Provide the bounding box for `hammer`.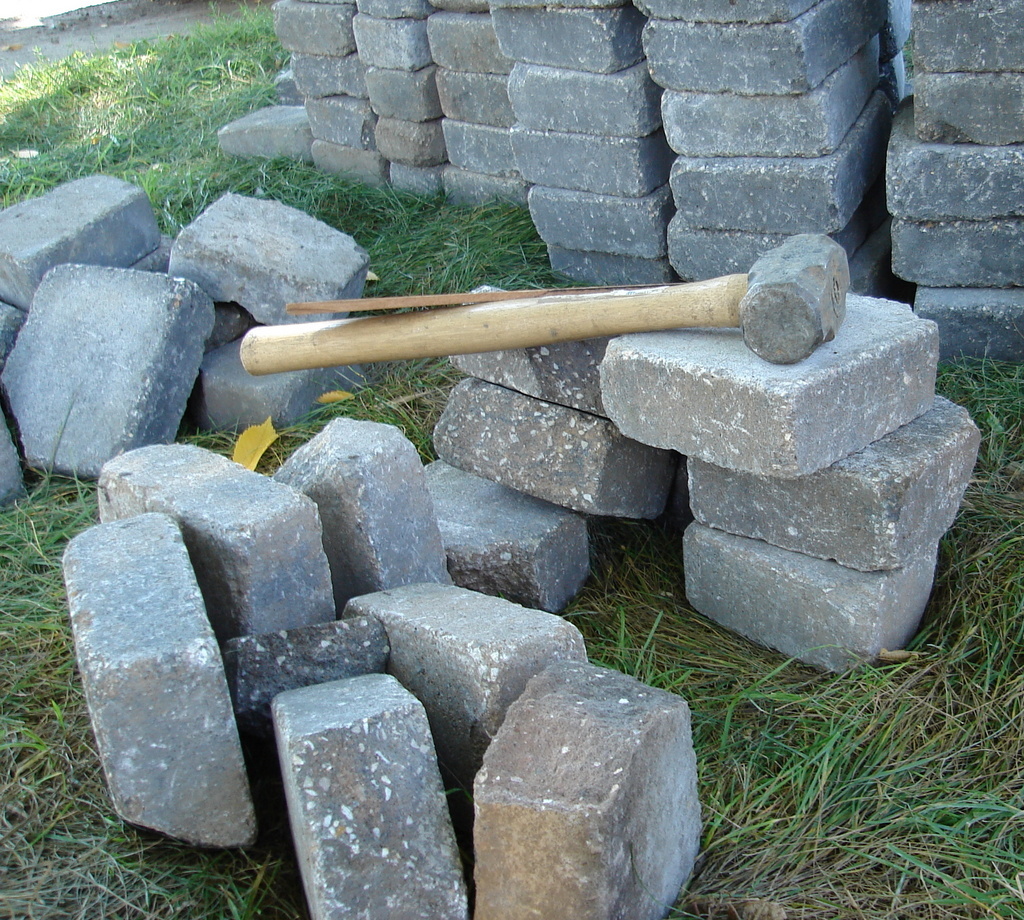
[237, 230, 851, 369].
